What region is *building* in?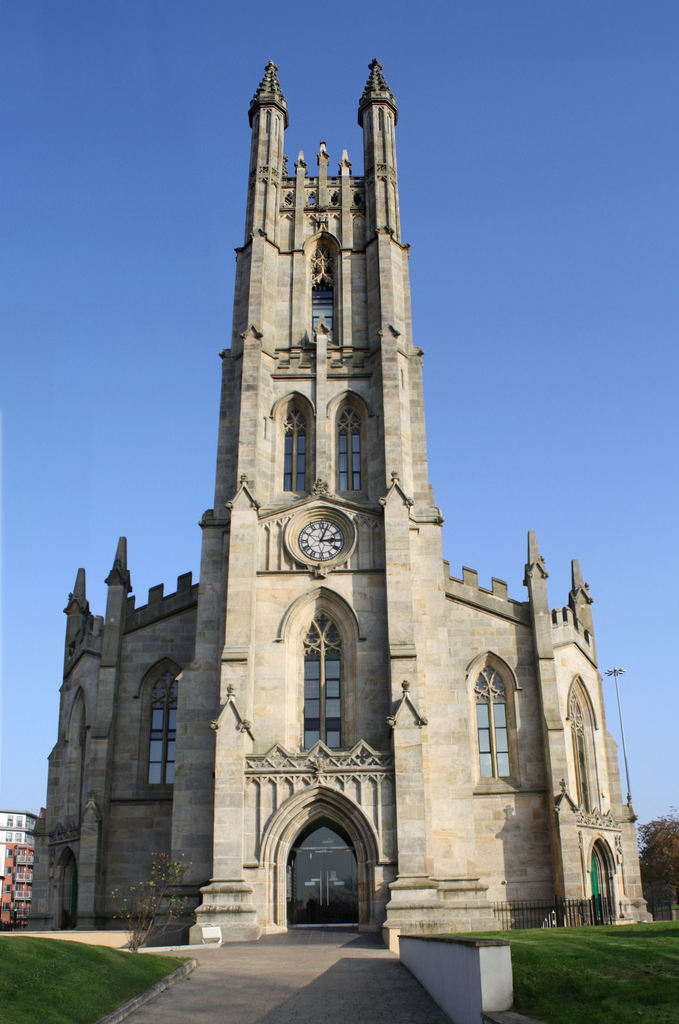
box=[0, 807, 38, 926].
